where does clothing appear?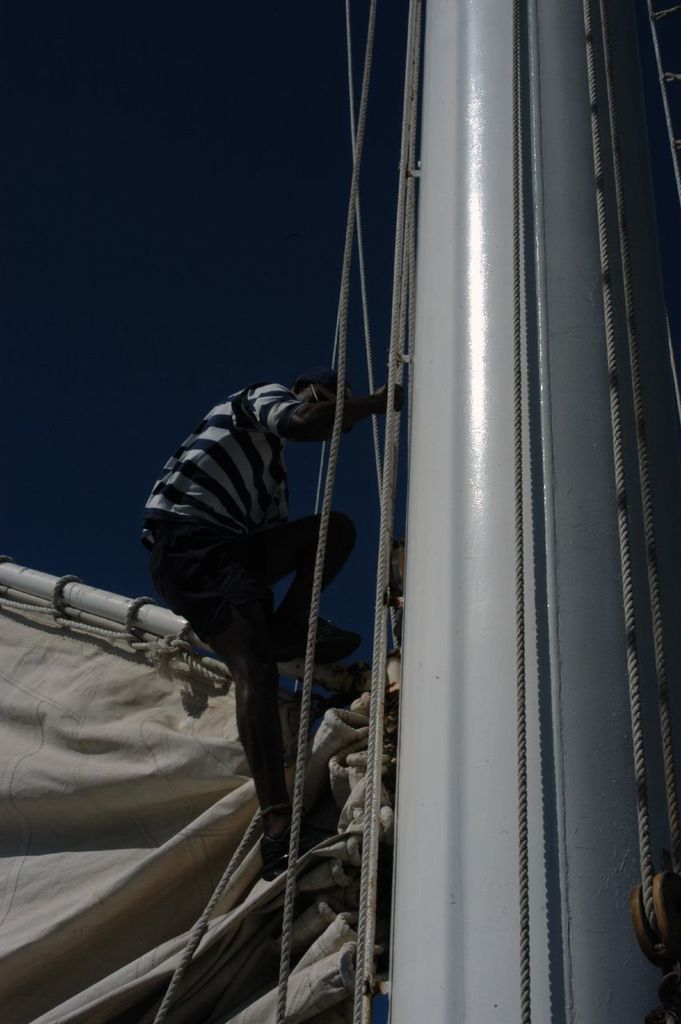
Appears at 134:307:373:866.
